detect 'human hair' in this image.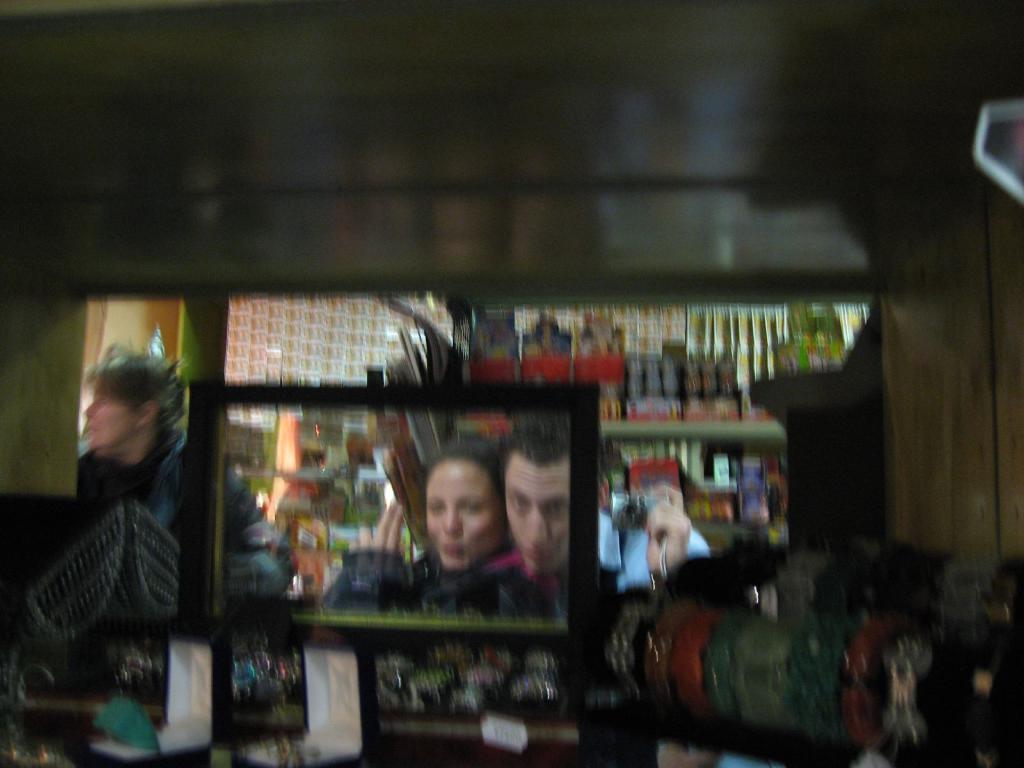
Detection: detection(501, 410, 607, 488).
